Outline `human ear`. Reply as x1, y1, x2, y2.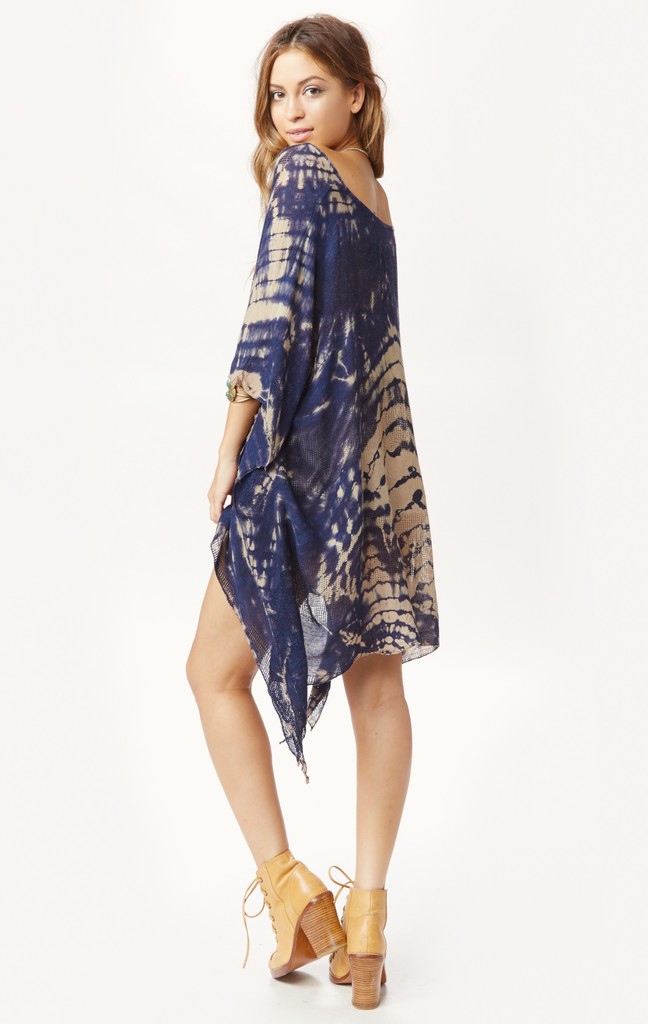
352, 83, 368, 114.
